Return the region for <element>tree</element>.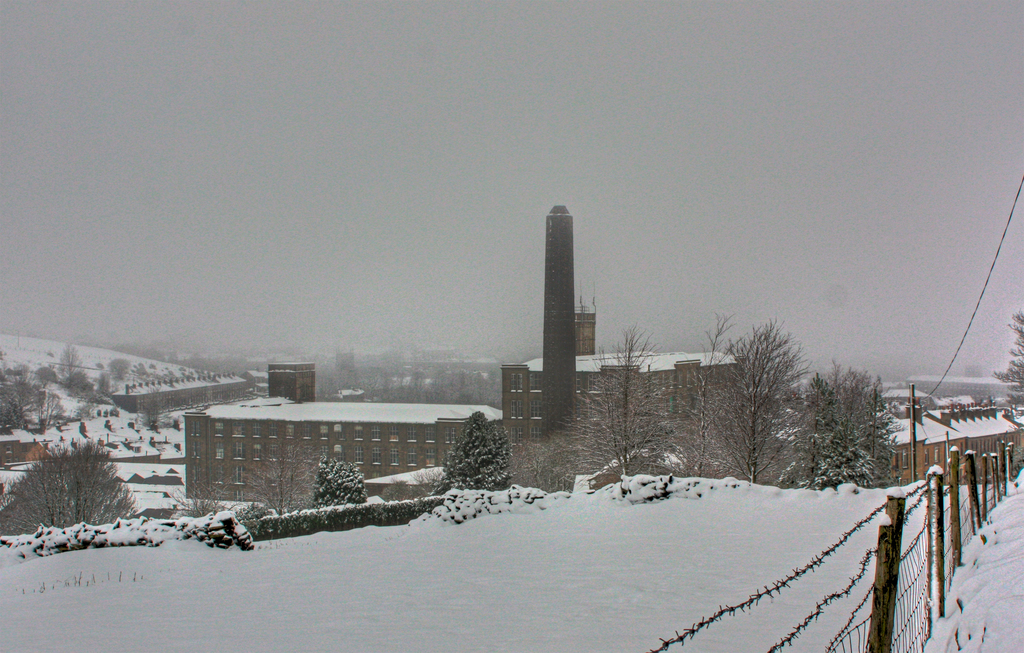
[left=727, top=313, right=811, bottom=483].
